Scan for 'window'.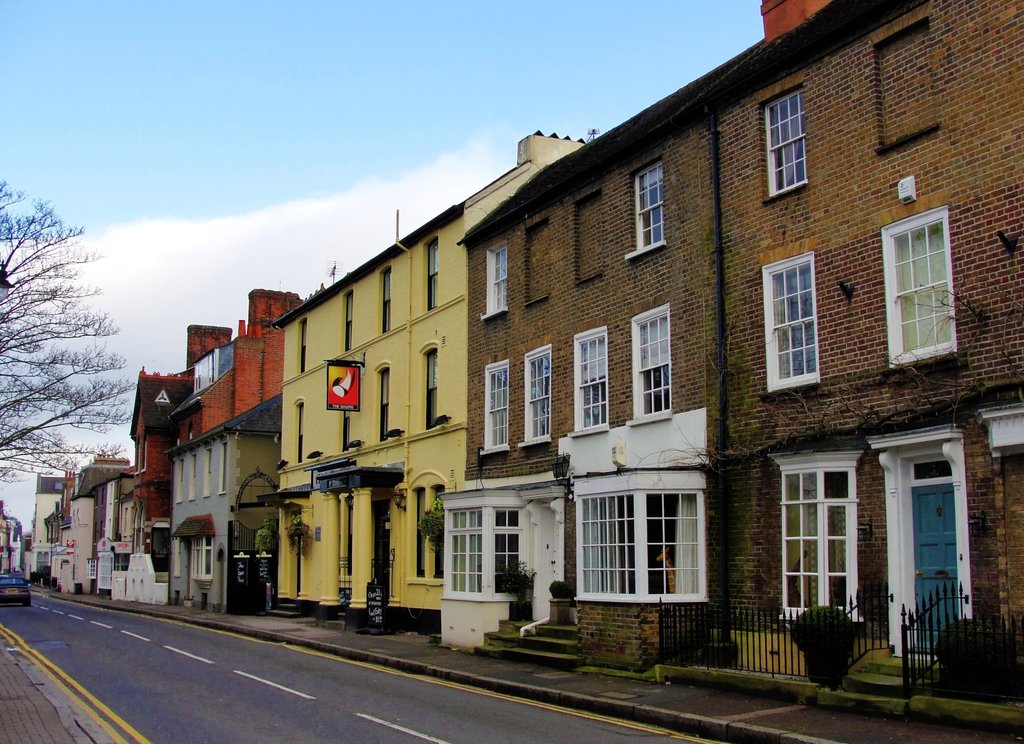
Scan result: x1=627, y1=302, x2=673, y2=436.
